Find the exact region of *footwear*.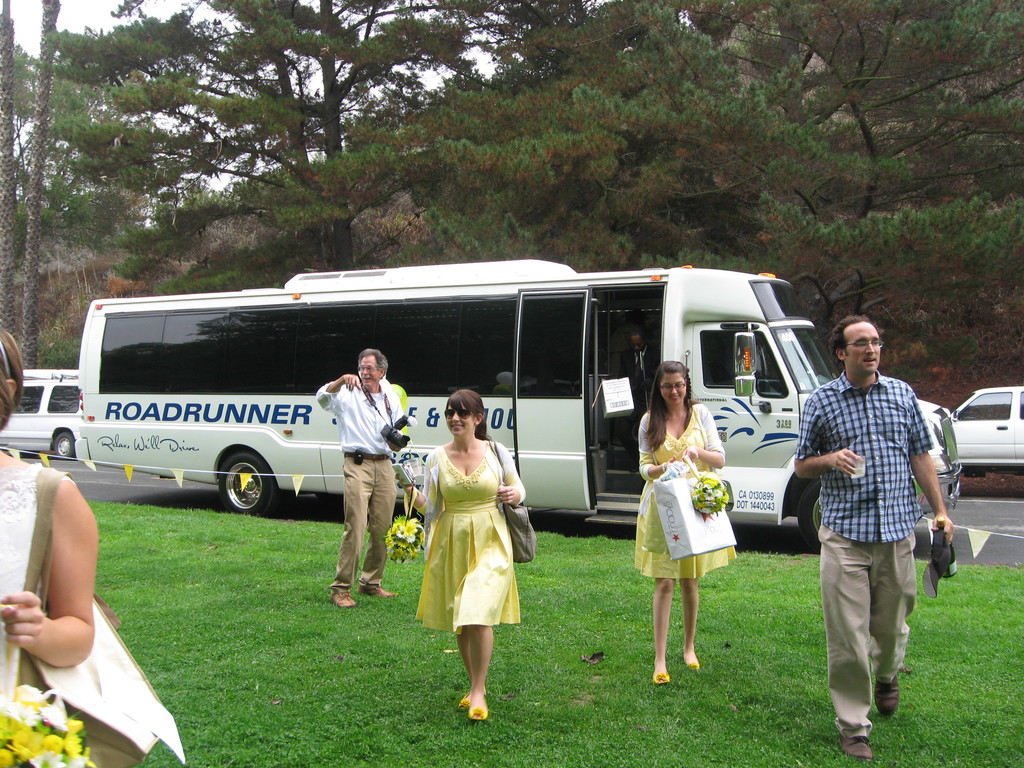
Exact region: l=461, t=693, r=474, b=713.
